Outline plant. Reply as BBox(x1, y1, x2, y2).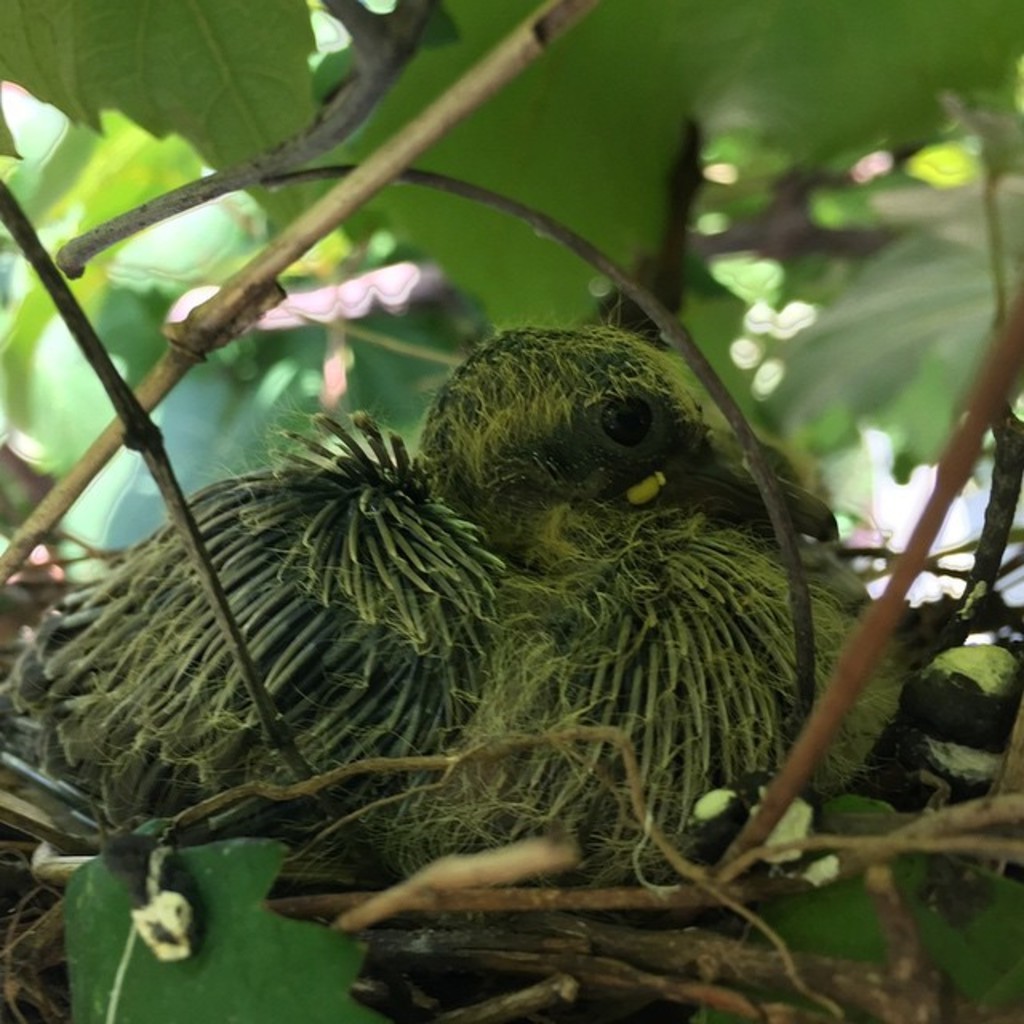
BBox(0, 0, 1022, 1022).
